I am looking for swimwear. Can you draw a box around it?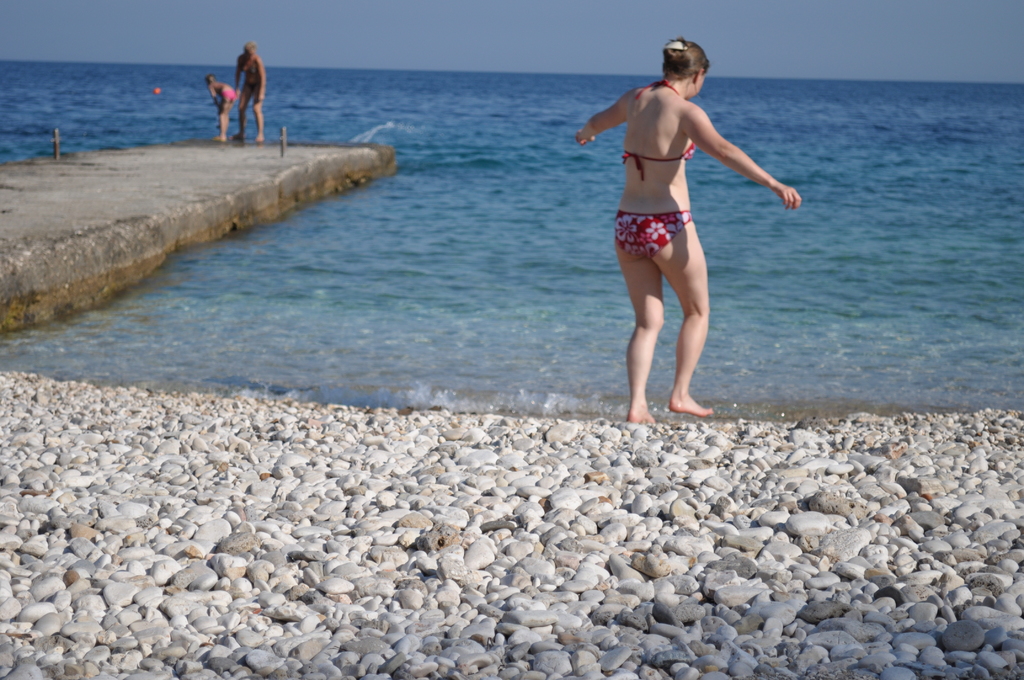
Sure, the bounding box is (left=220, top=83, right=239, bottom=102).
